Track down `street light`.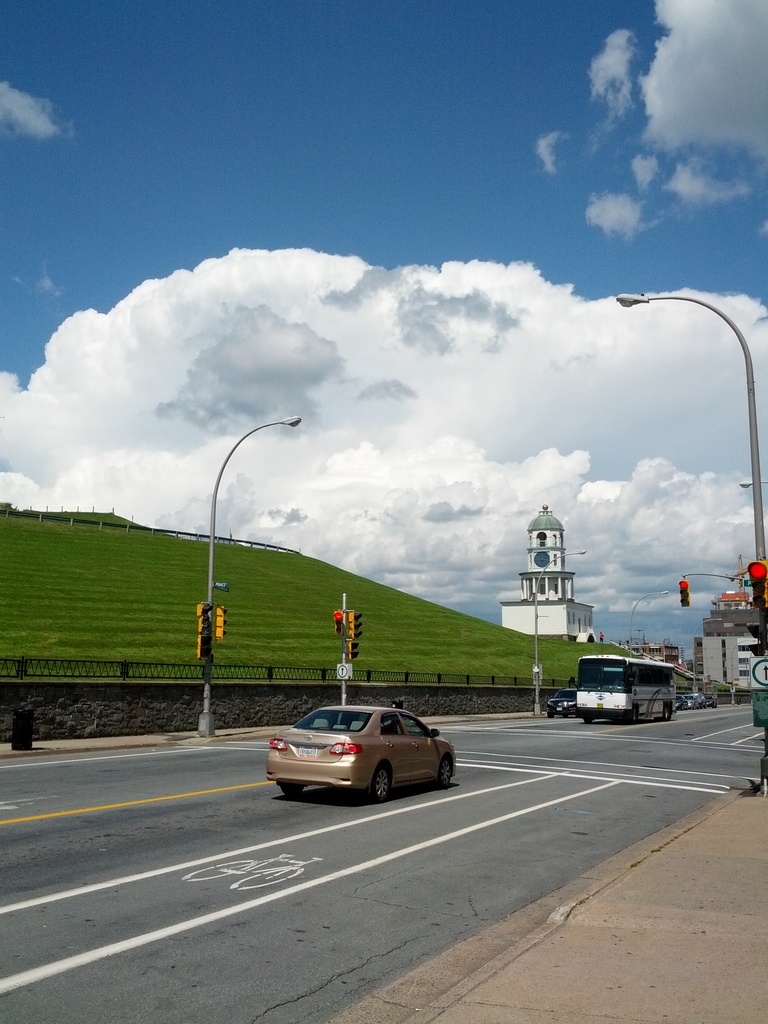
Tracked to BBox(527, 548, 595, 724).
